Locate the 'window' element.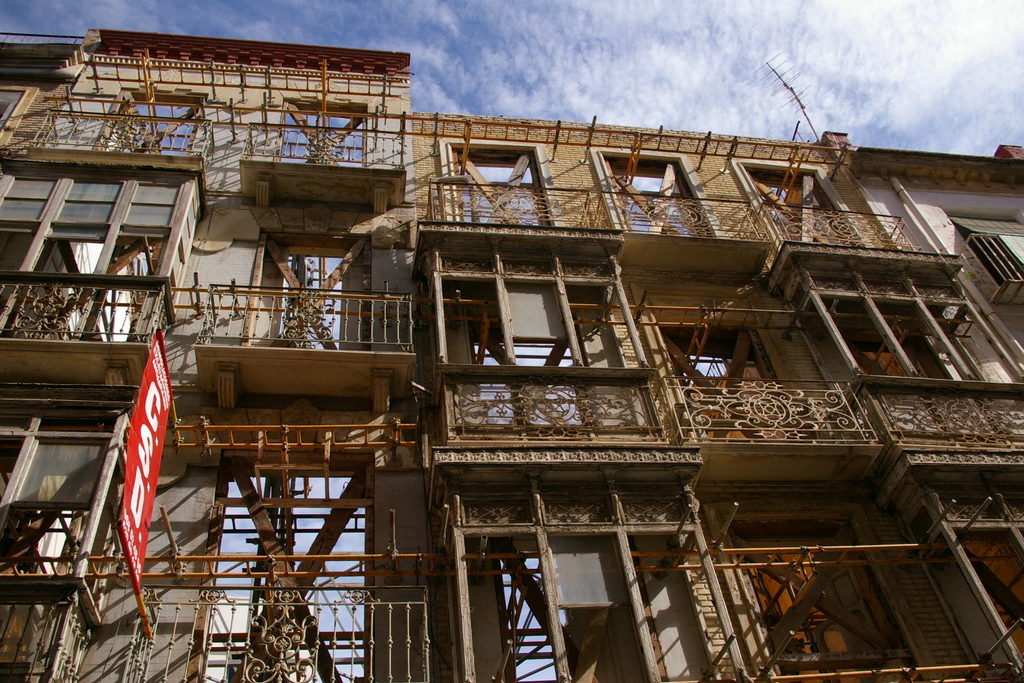
Element bbox: [449, 142, 548, 226].
